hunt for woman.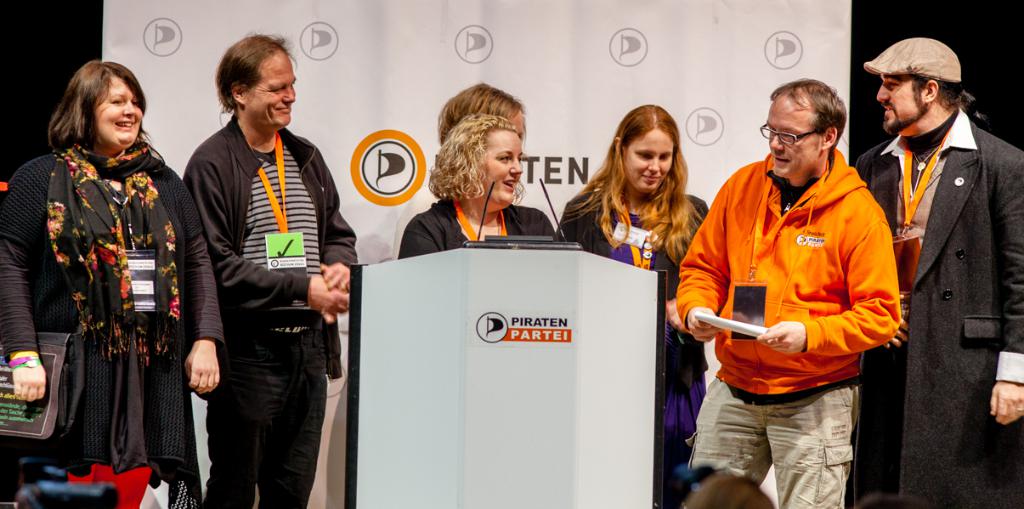
Hunted down at bbox=[552, 107, 714, 508].
